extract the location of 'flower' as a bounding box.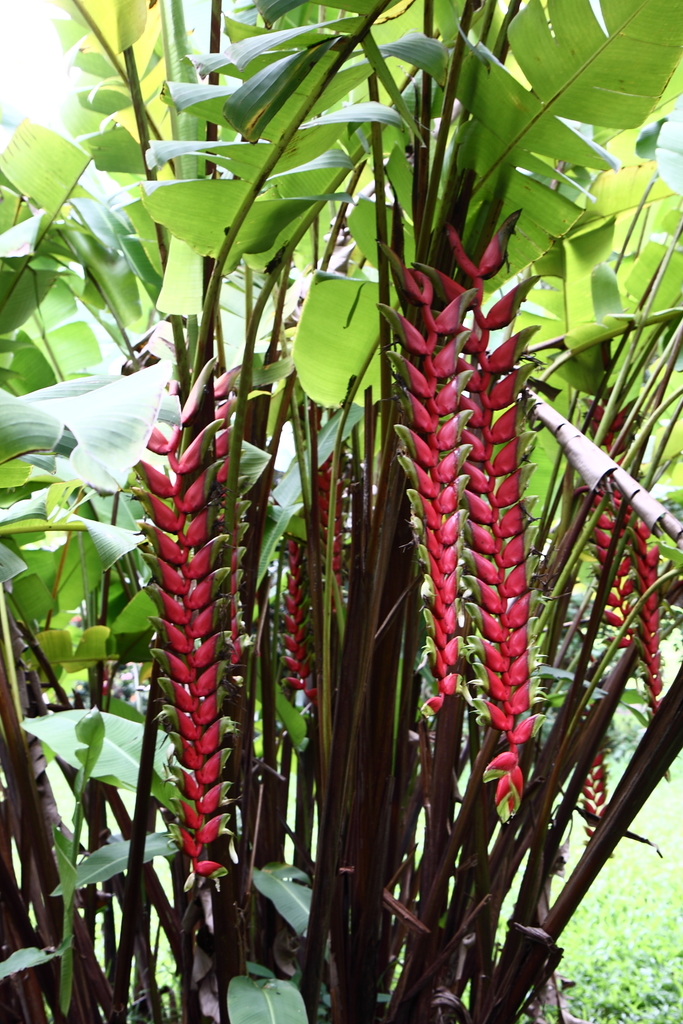
<region>317, 455, 344, 611</region>.
